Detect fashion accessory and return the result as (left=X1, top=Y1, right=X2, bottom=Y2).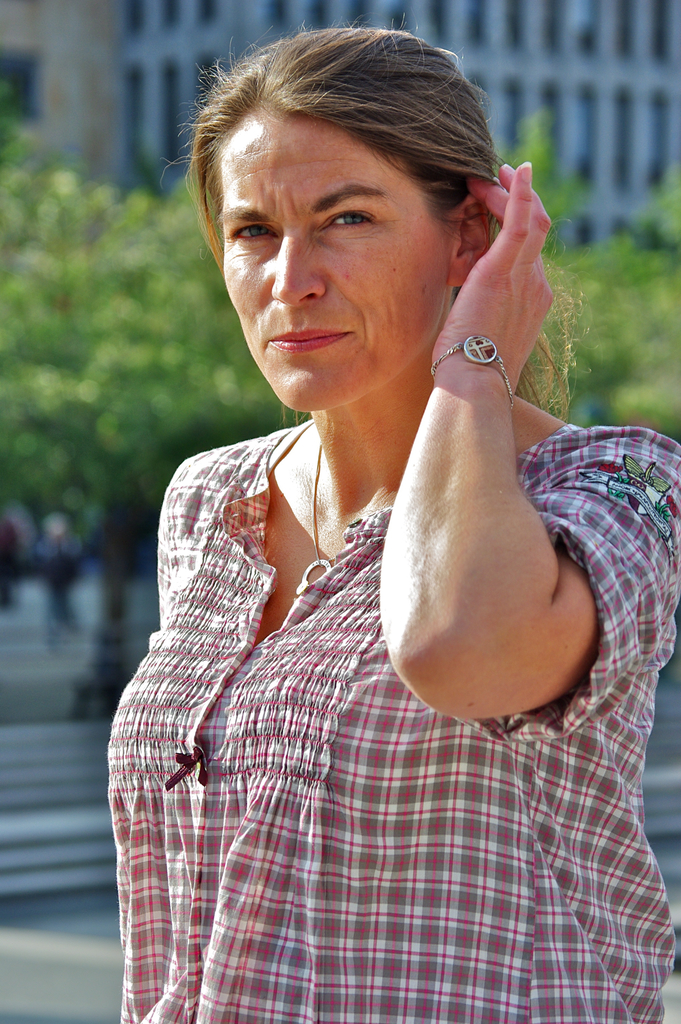
(left=428, top=332, right=515, bottom=408).
